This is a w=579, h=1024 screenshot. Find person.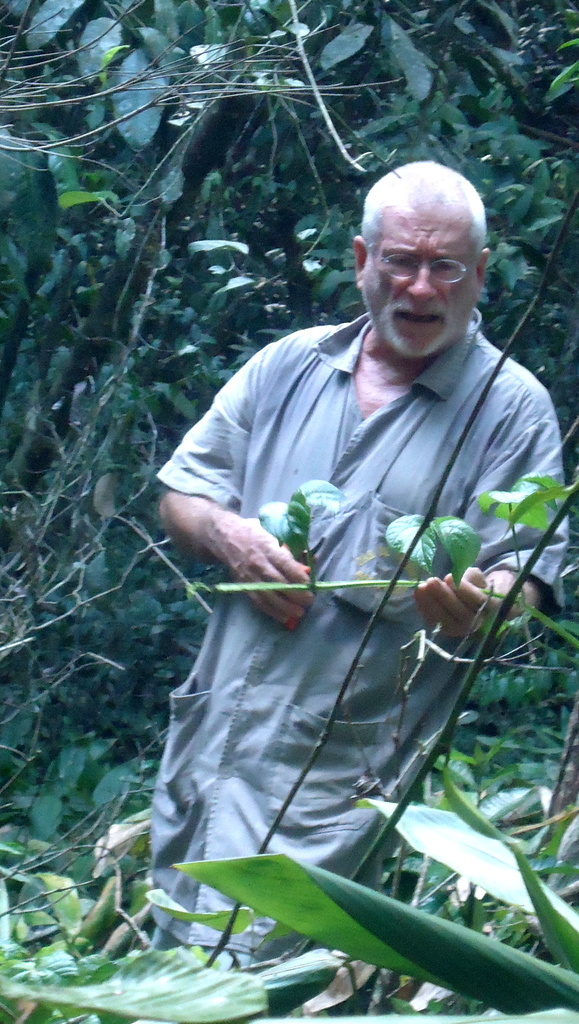
Bounding box: left=152, top=138, right=547, bottom=1005.
